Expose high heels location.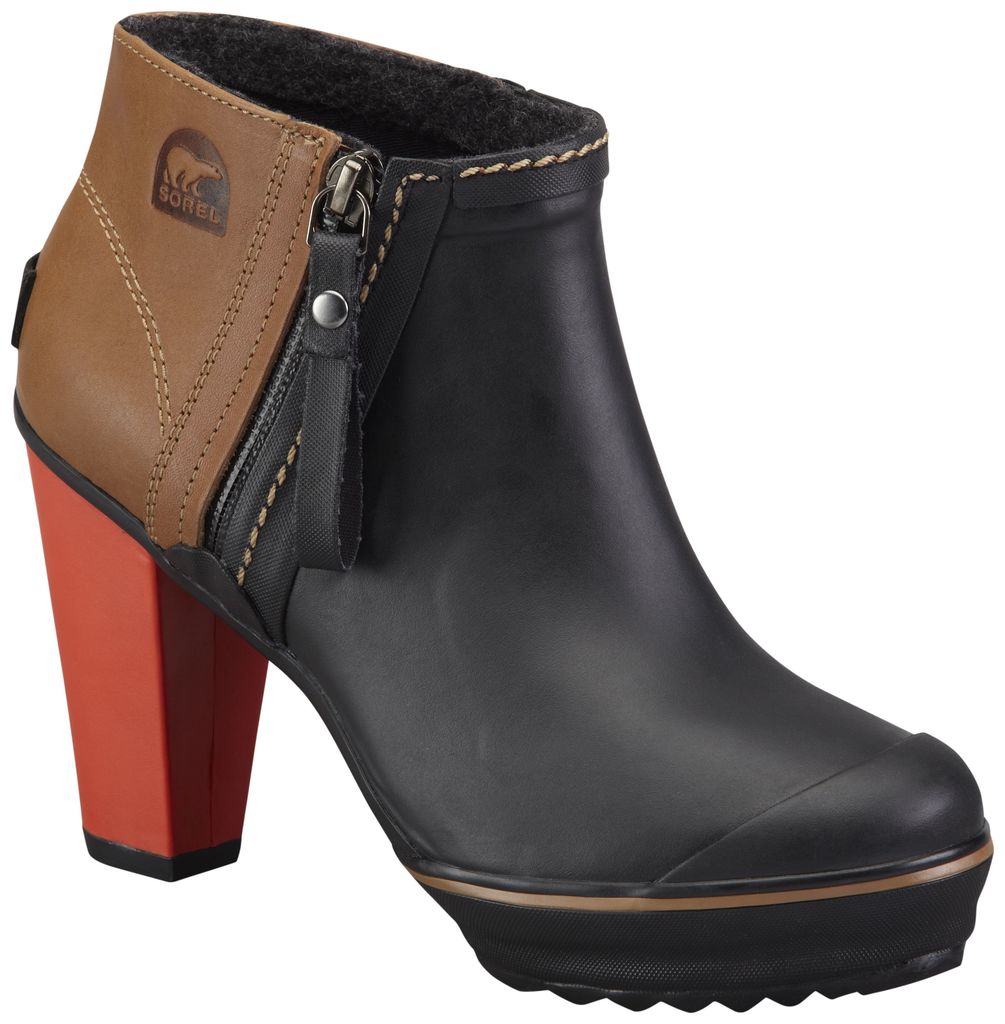
Exposed at [12,10,1000,1016].
